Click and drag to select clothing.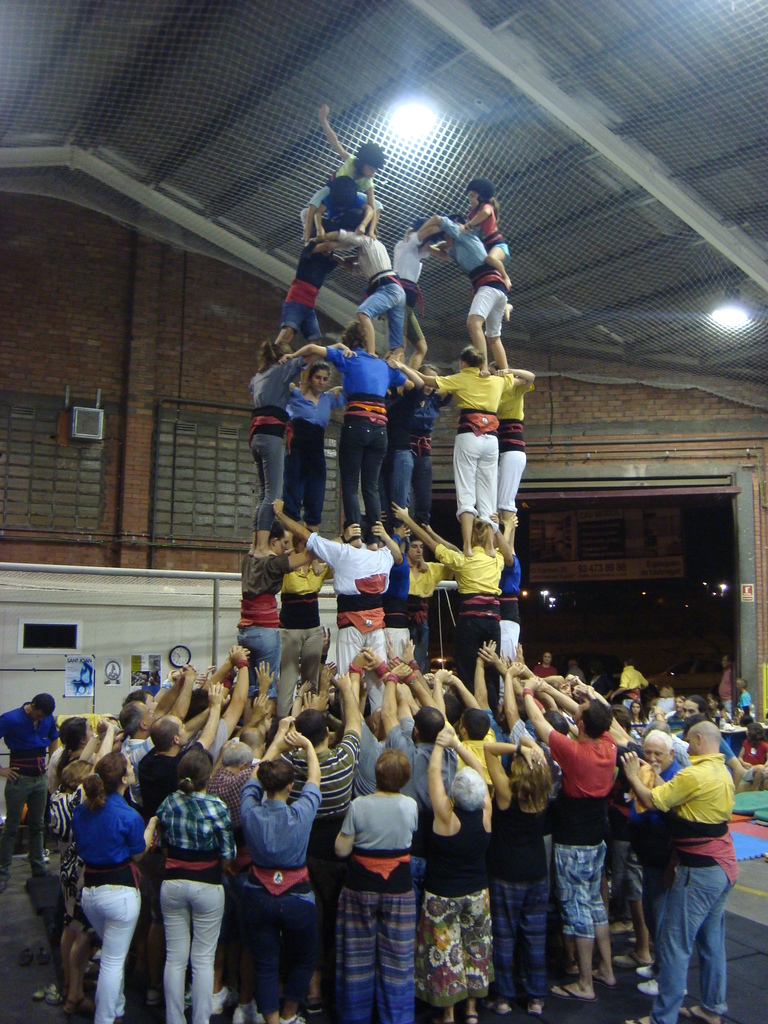
Selection: (0, 701, 54, 869).
